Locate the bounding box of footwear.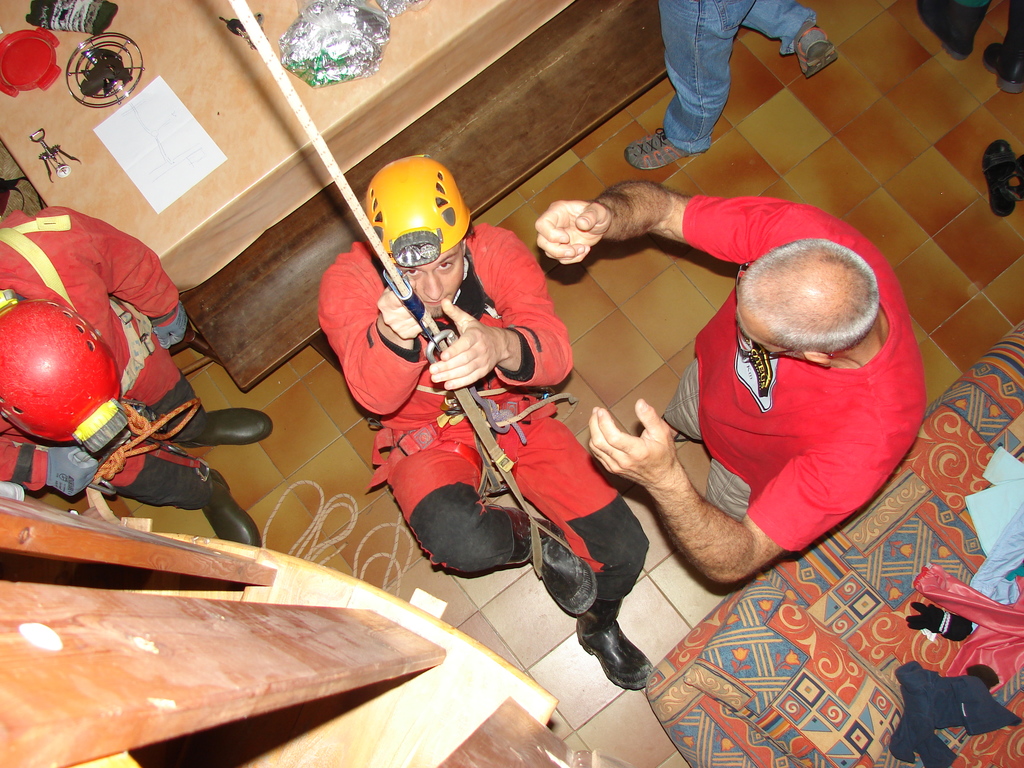
Bounding box: (486,504,594,614).
